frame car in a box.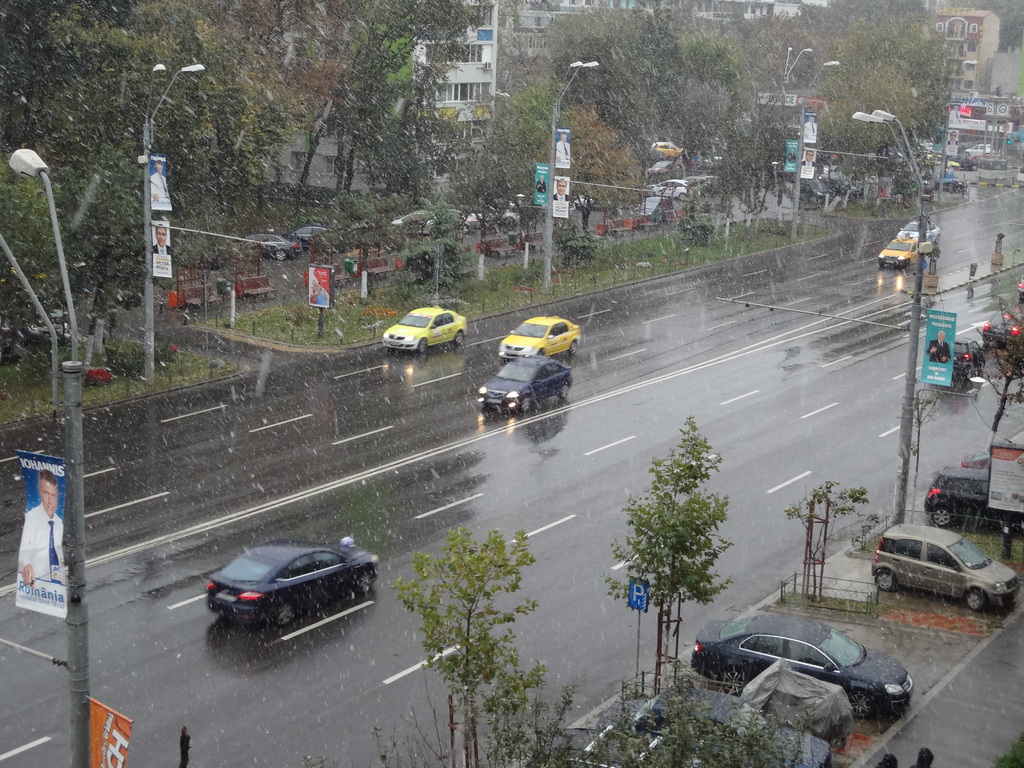
select_region(211, 541, 381, 630).
